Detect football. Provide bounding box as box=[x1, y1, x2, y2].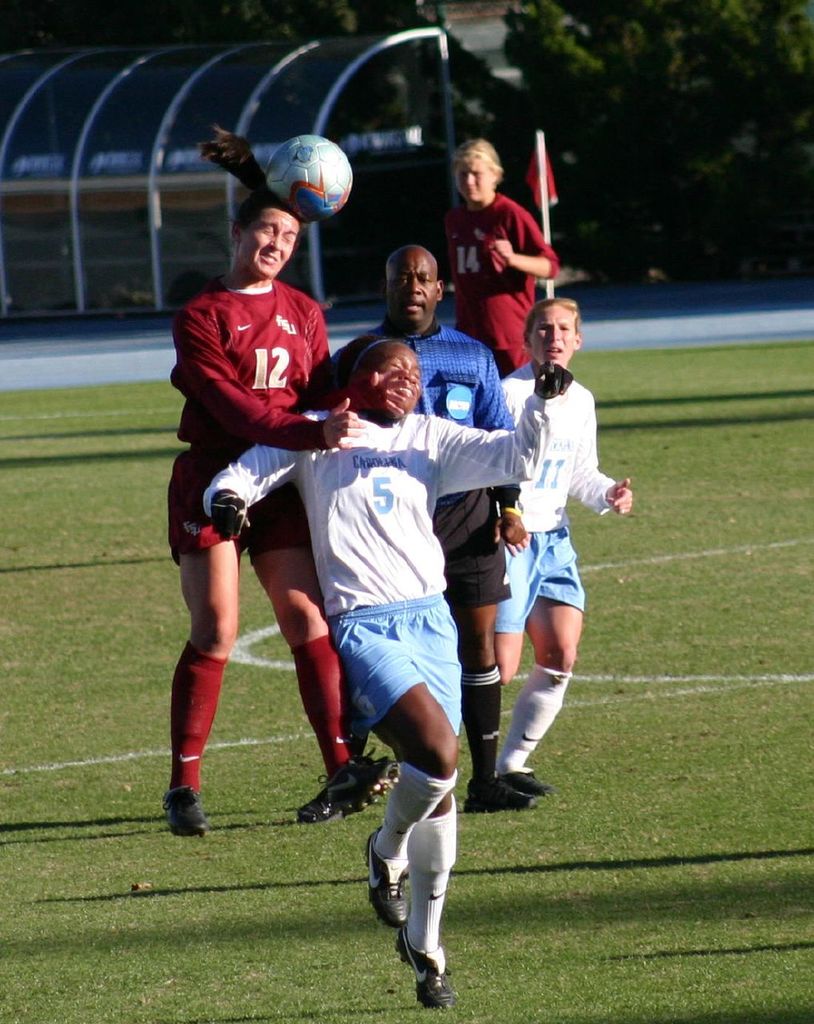
box=[259, 132, 358, 216].
